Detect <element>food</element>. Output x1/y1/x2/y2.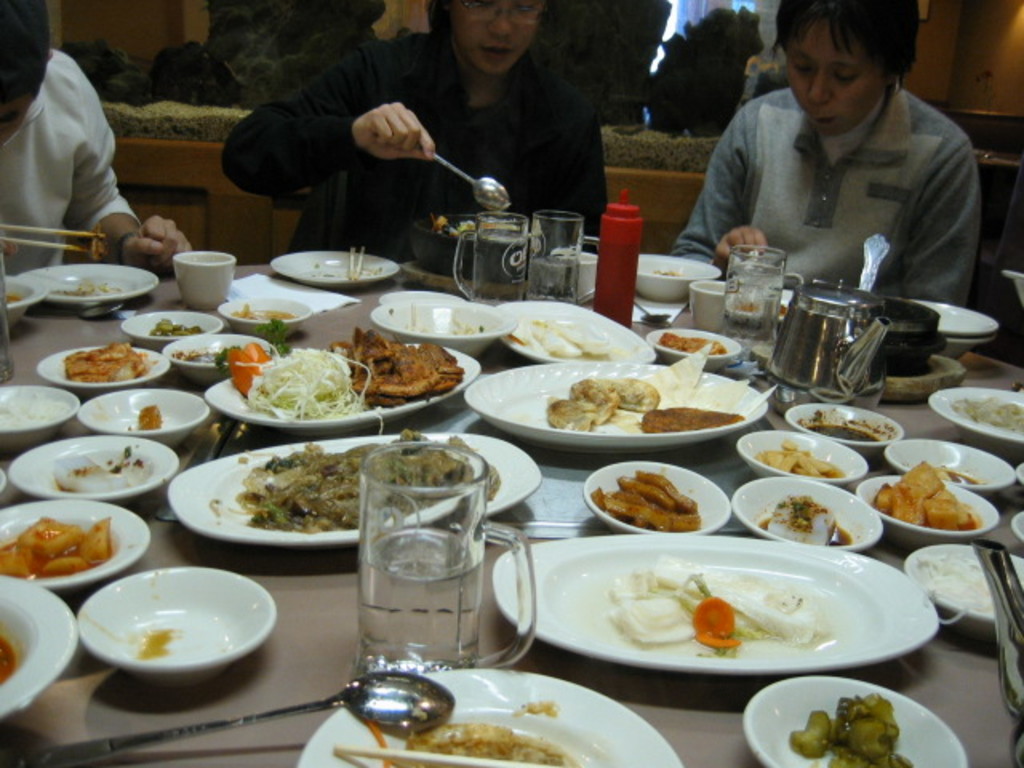
570/376/661/414.
